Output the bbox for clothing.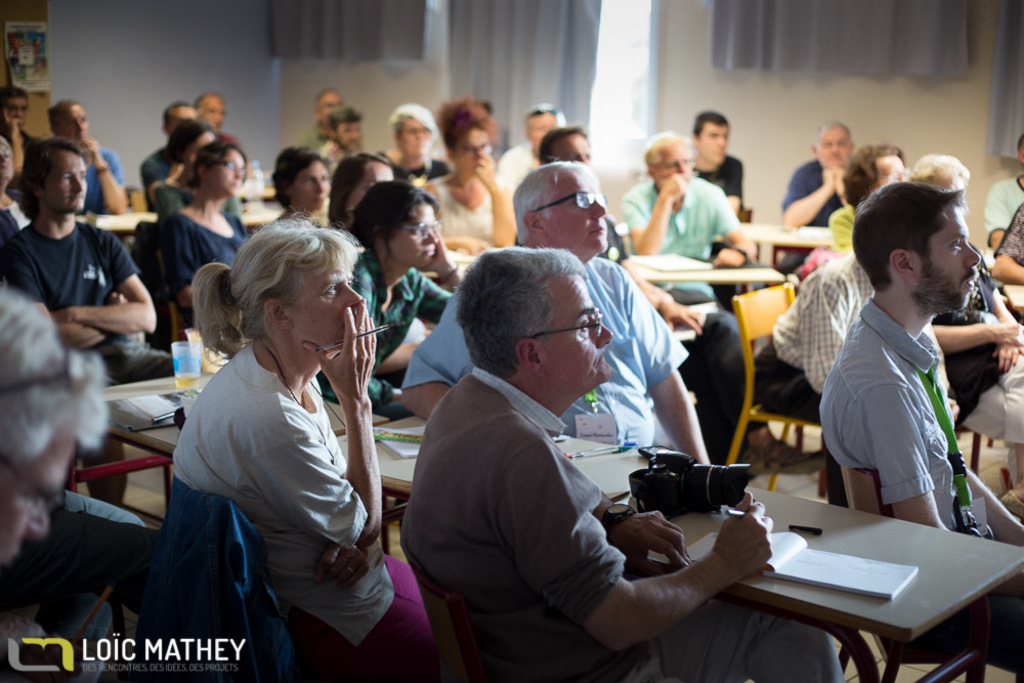
345:258:458:401.
